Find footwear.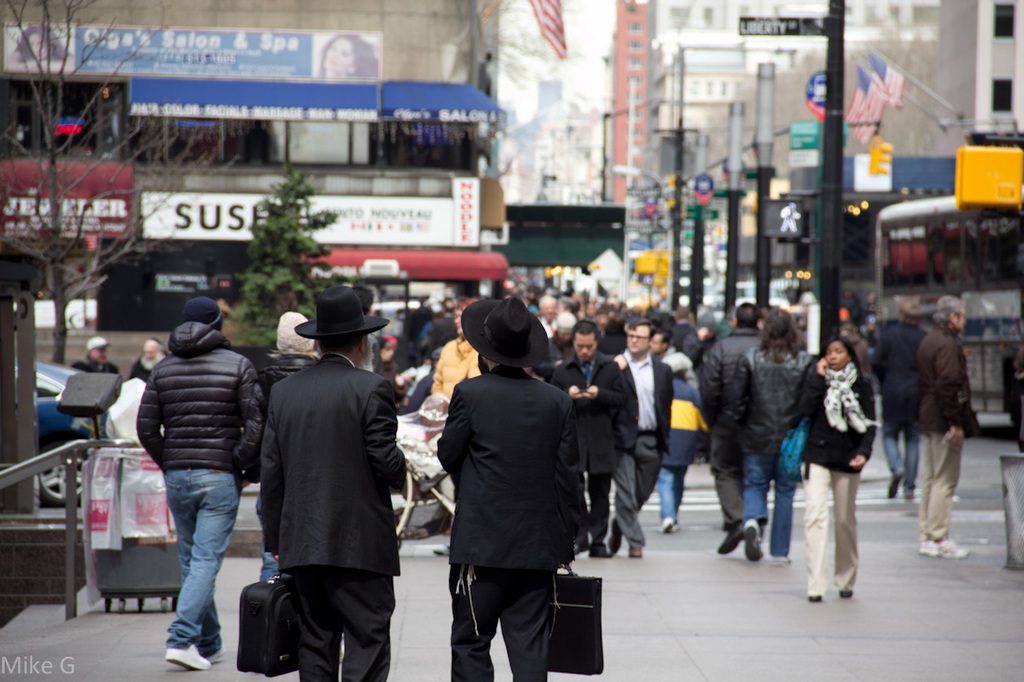
627,544,644,561.
